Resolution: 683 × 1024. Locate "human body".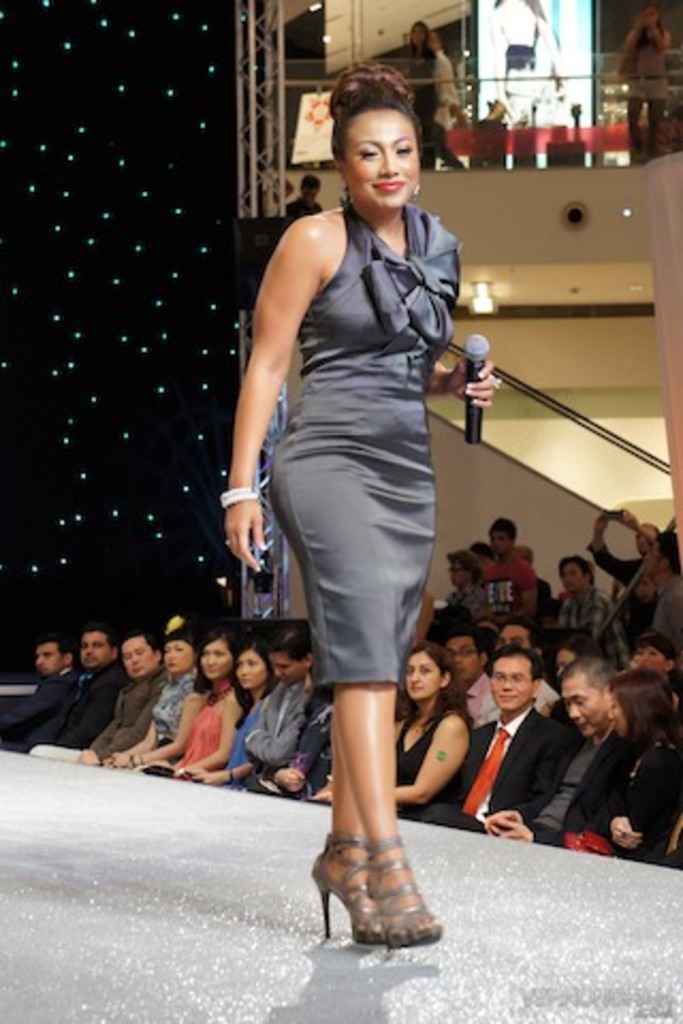
bbox=(585, 501, 657, 595).
